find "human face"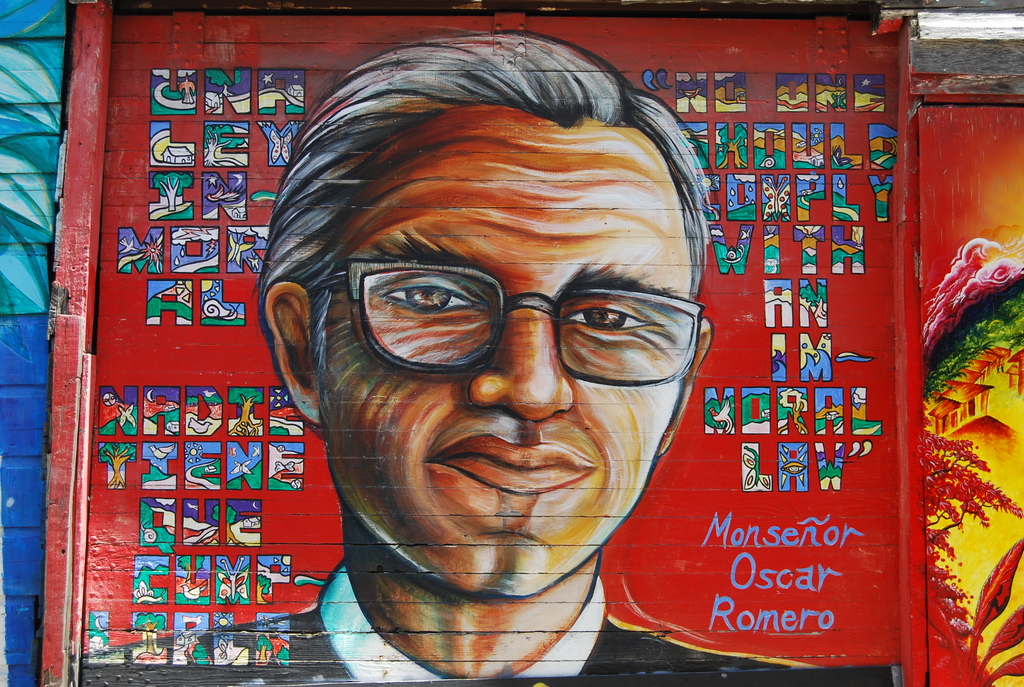
[left=305, top=104, right=695, bottom=591]
